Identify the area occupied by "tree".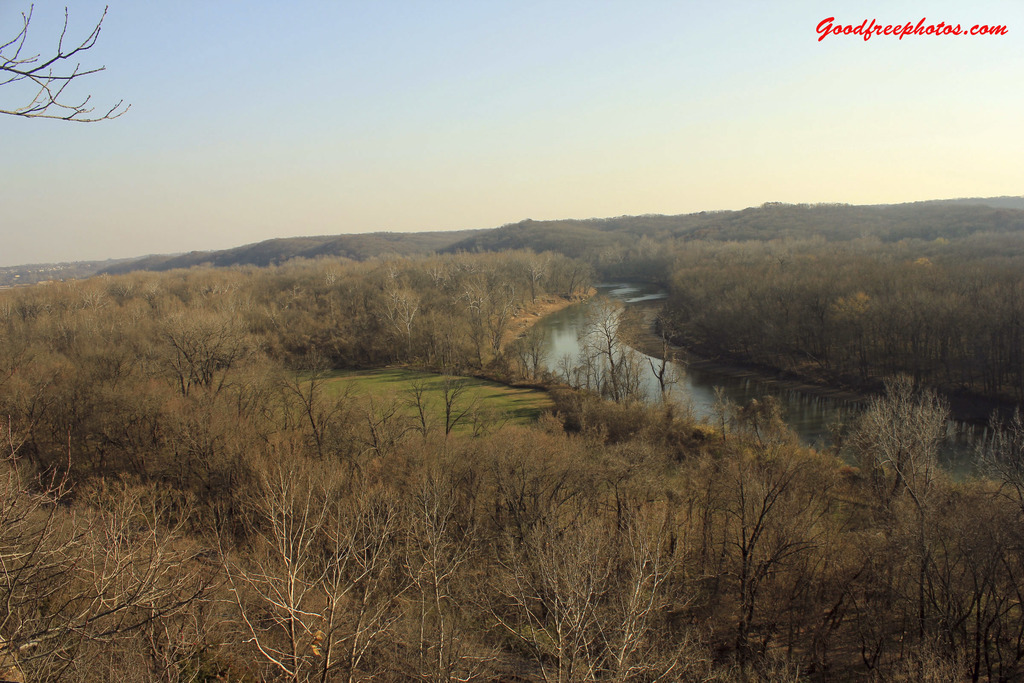
Area: 817,374,957,682.
